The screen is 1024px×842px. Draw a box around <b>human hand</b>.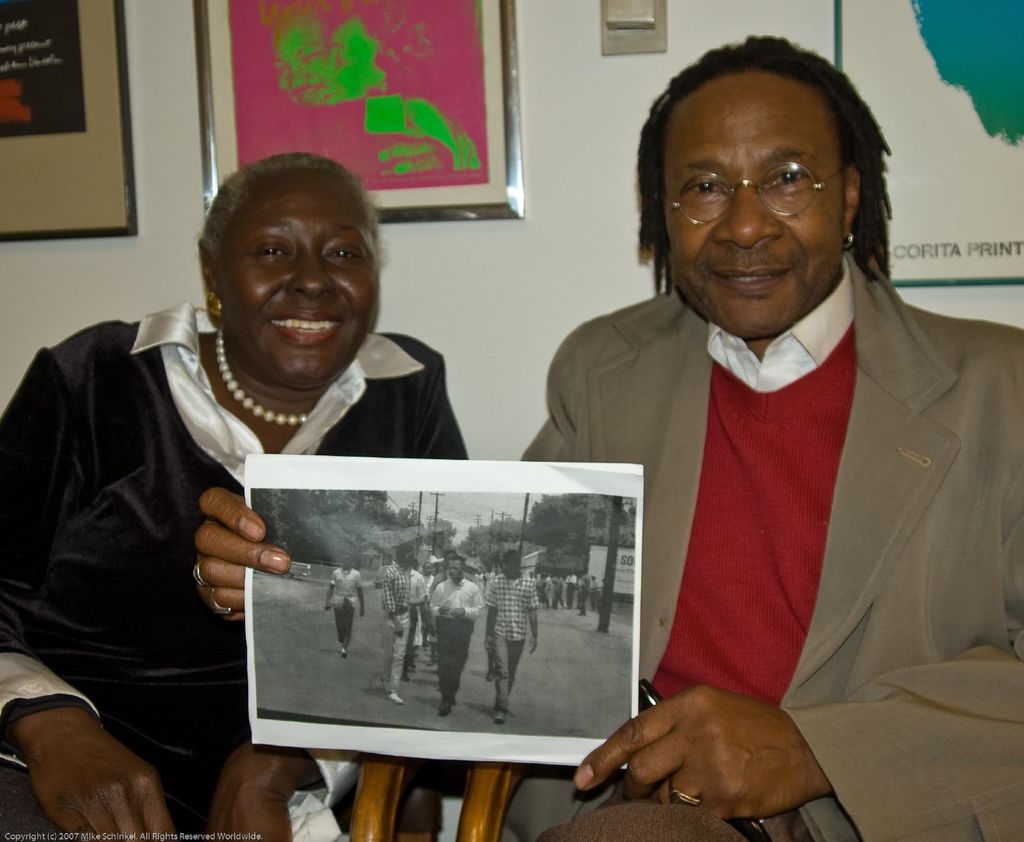
(x1=527, y1=635, x2=538, y2=654).
